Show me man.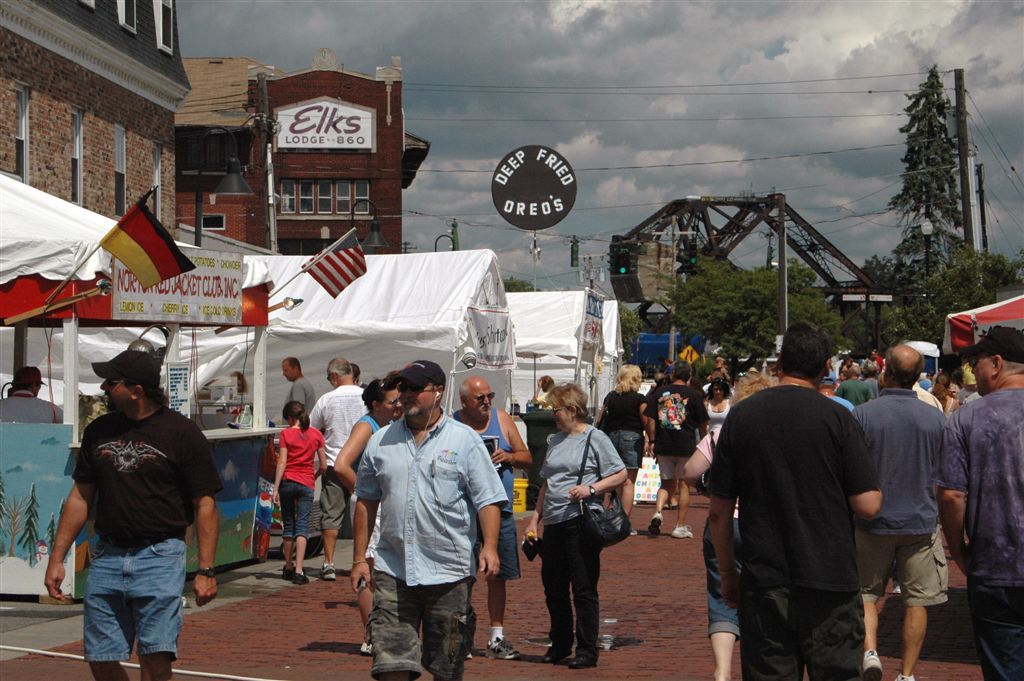
man is here: box=[837, 362, 872, 410].
